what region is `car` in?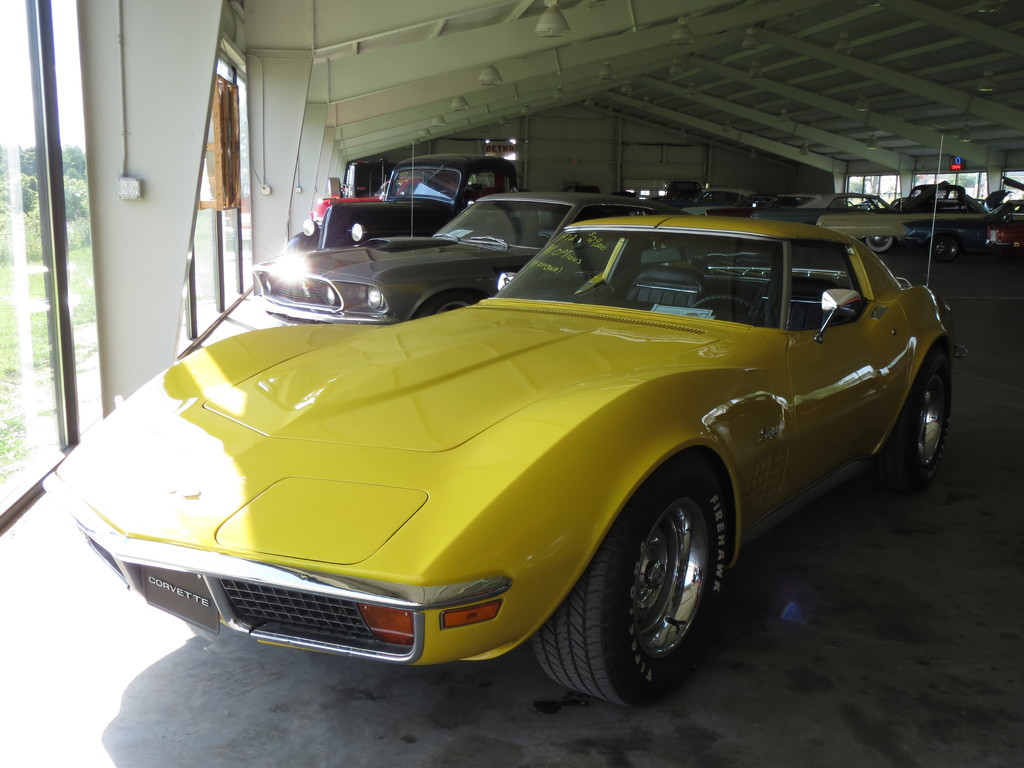
<box>33,138,947,712</box>.
